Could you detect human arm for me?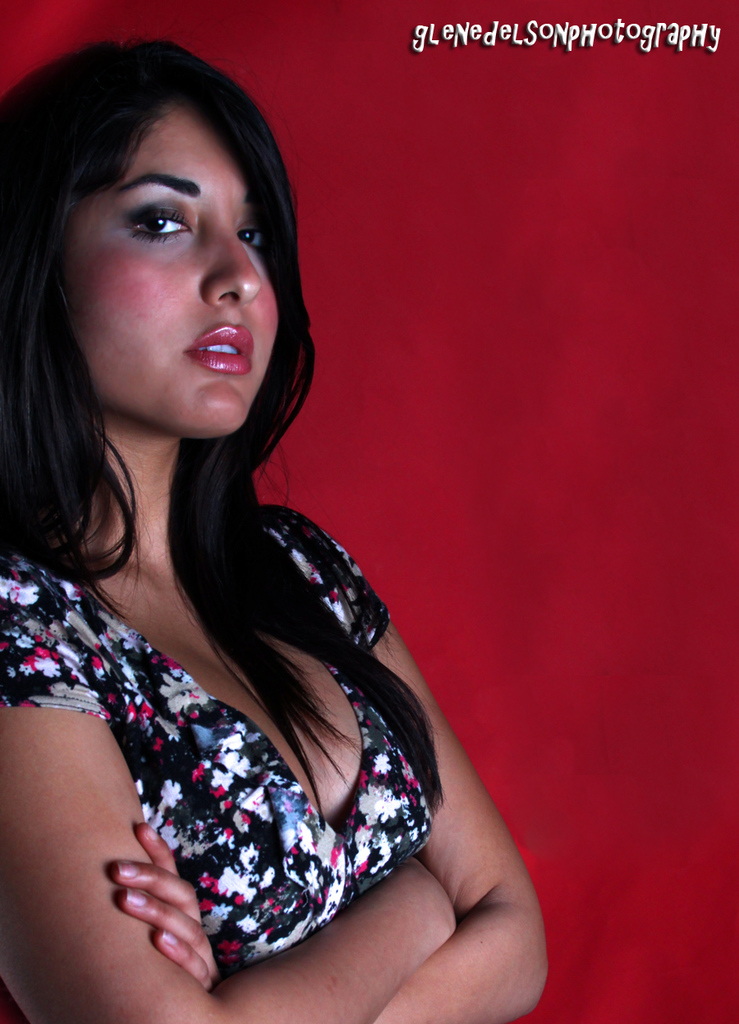
Detection result: <box>100,529,556,1023</box>.
